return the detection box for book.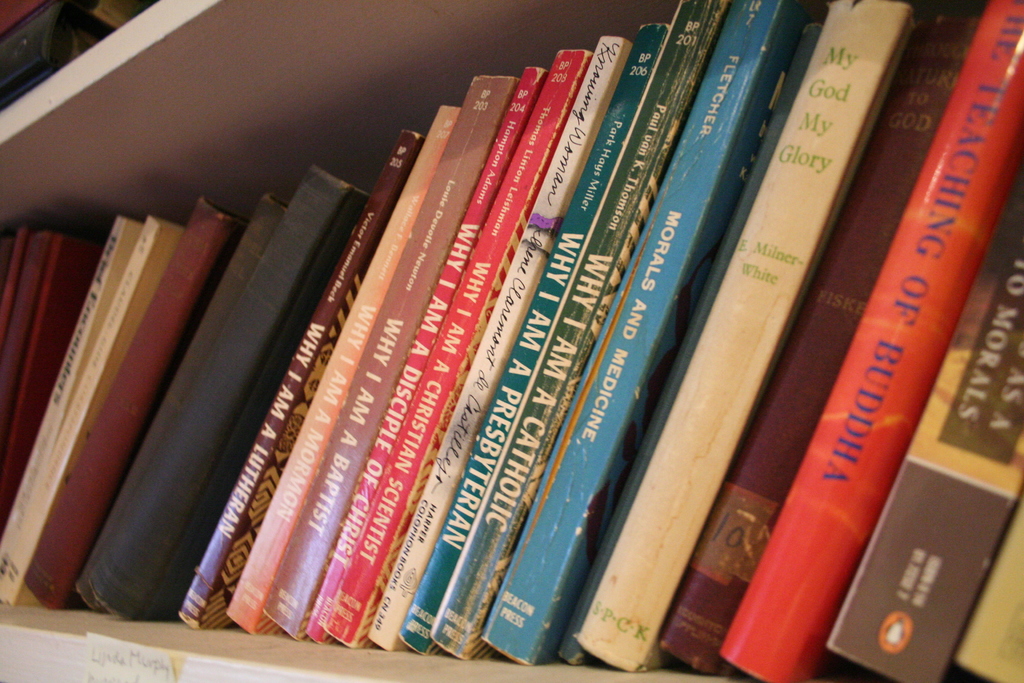
[68, 194, 241, 605].
